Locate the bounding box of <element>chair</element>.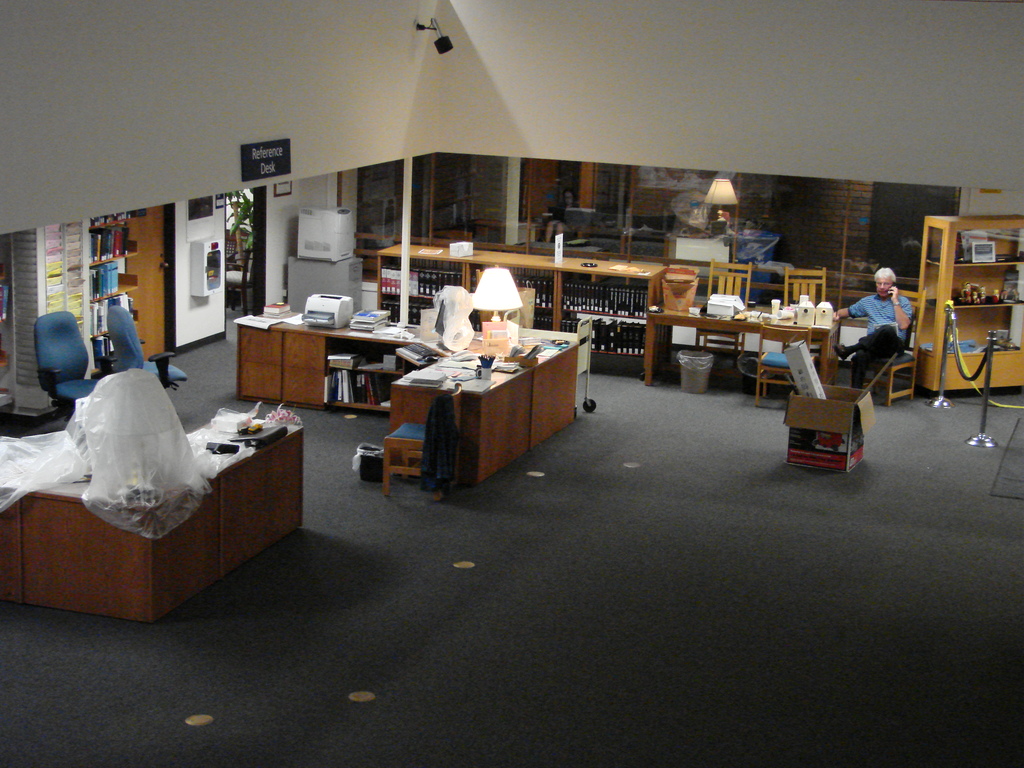
Bounding box: 876, 317, 919, 403.
